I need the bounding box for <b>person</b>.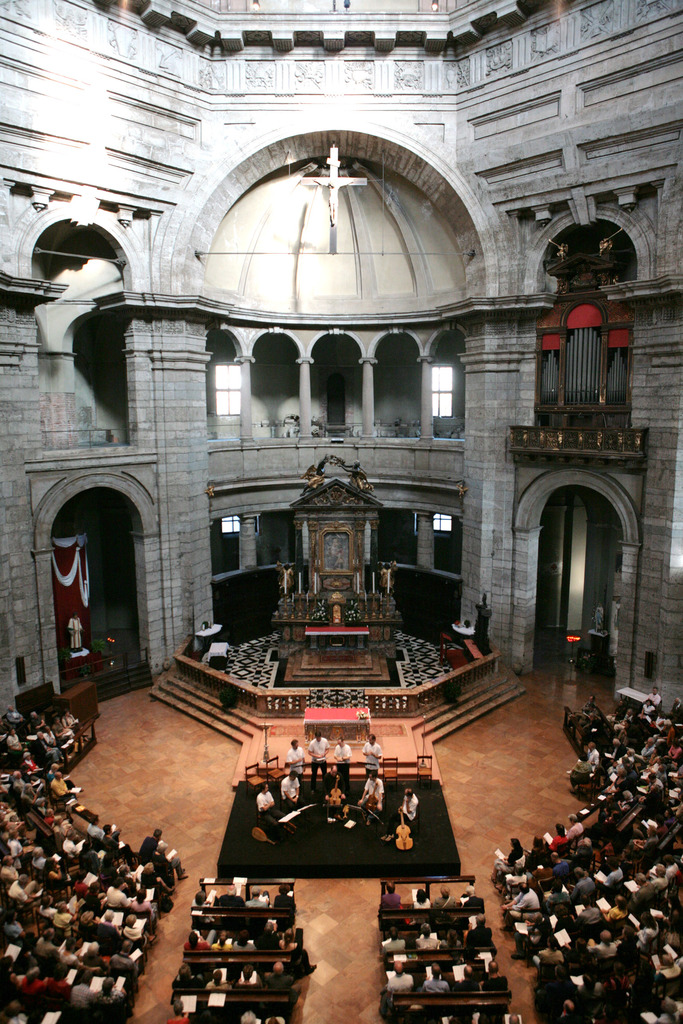
Here it is: crop(331, 736, 352, 792).
